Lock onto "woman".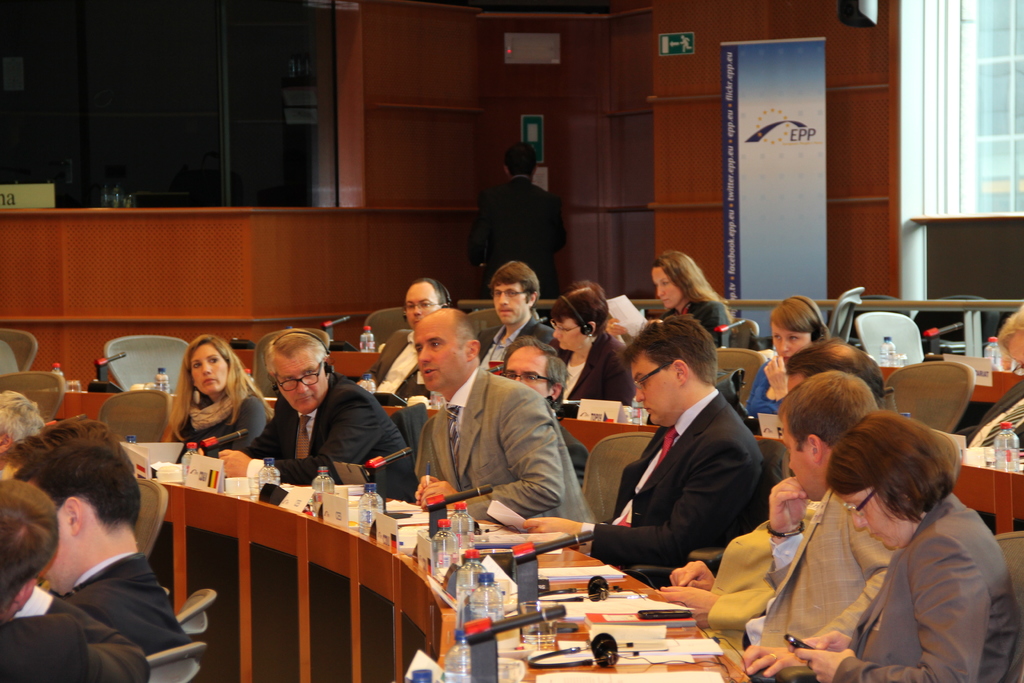
Locked: (x1=161, y1=331, x2=271, y2=468).
